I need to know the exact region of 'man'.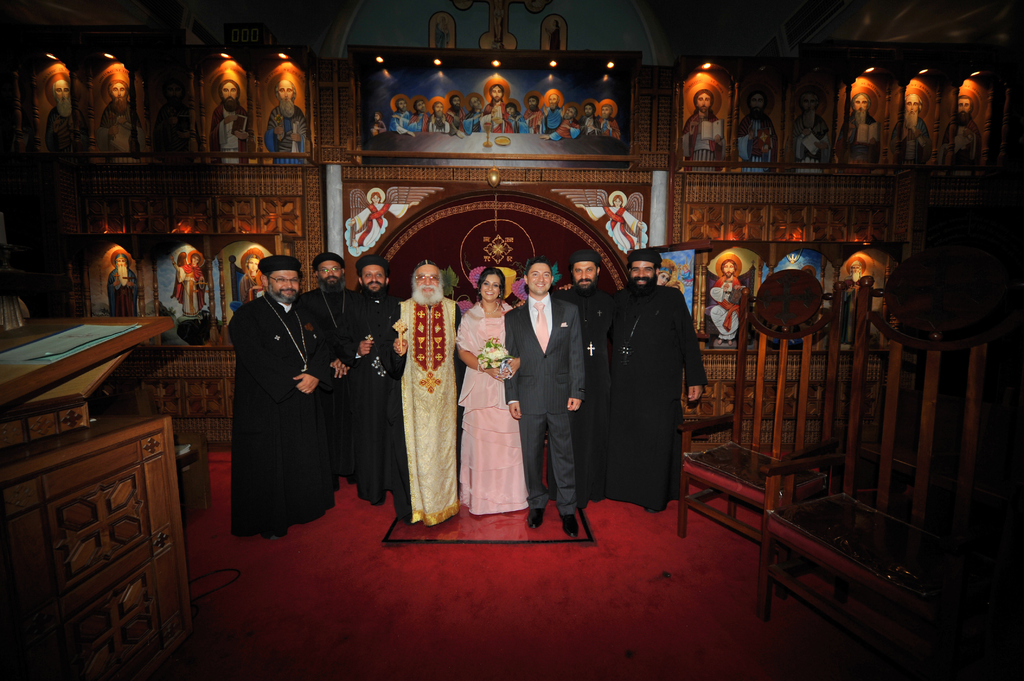
Region: [x1=102, y1=252, x2=136, y2=321].
